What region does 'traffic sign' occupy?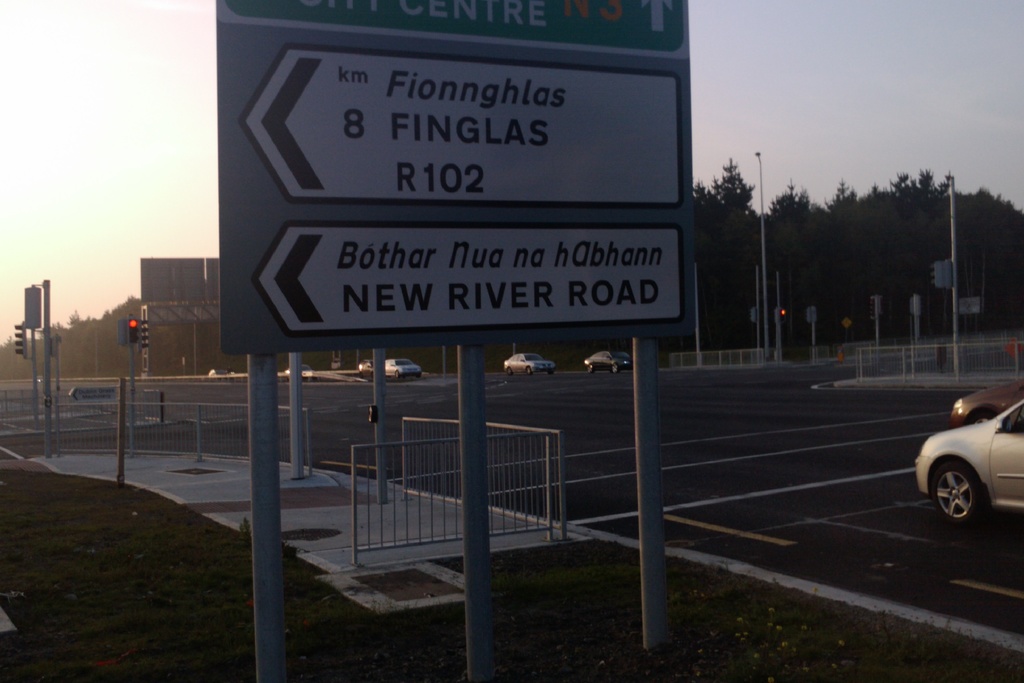
241/57/682/212.
